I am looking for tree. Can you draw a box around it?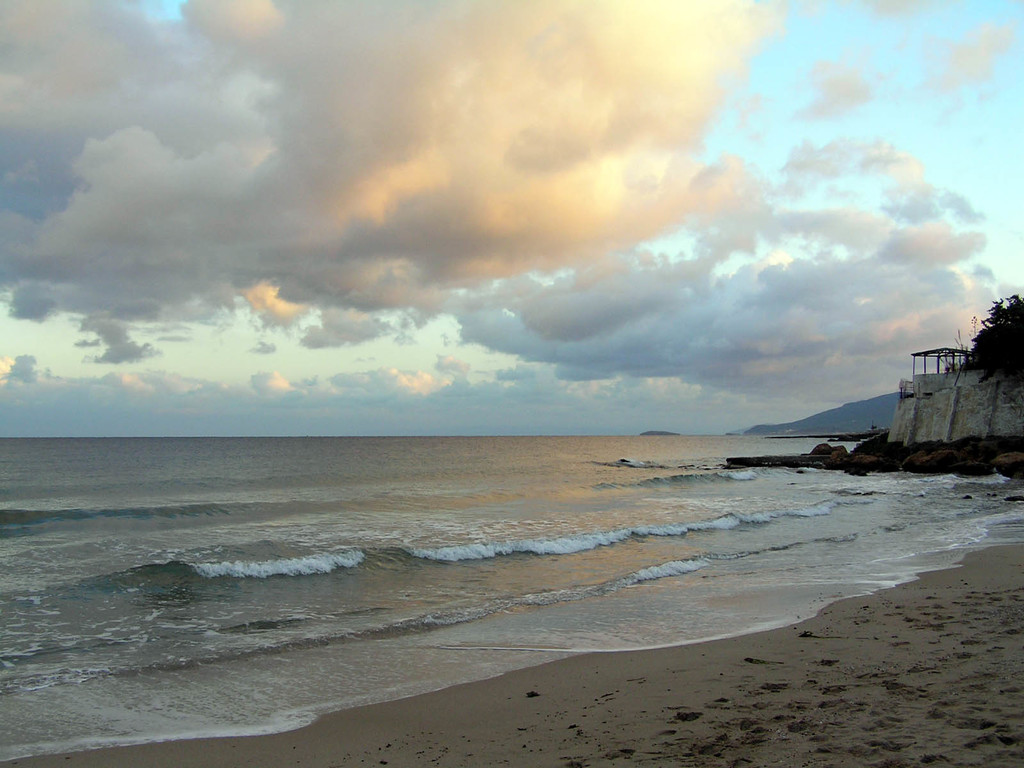
Sure, the bounding box is (x1=958, y1=291, x2=1023, y2=392).
